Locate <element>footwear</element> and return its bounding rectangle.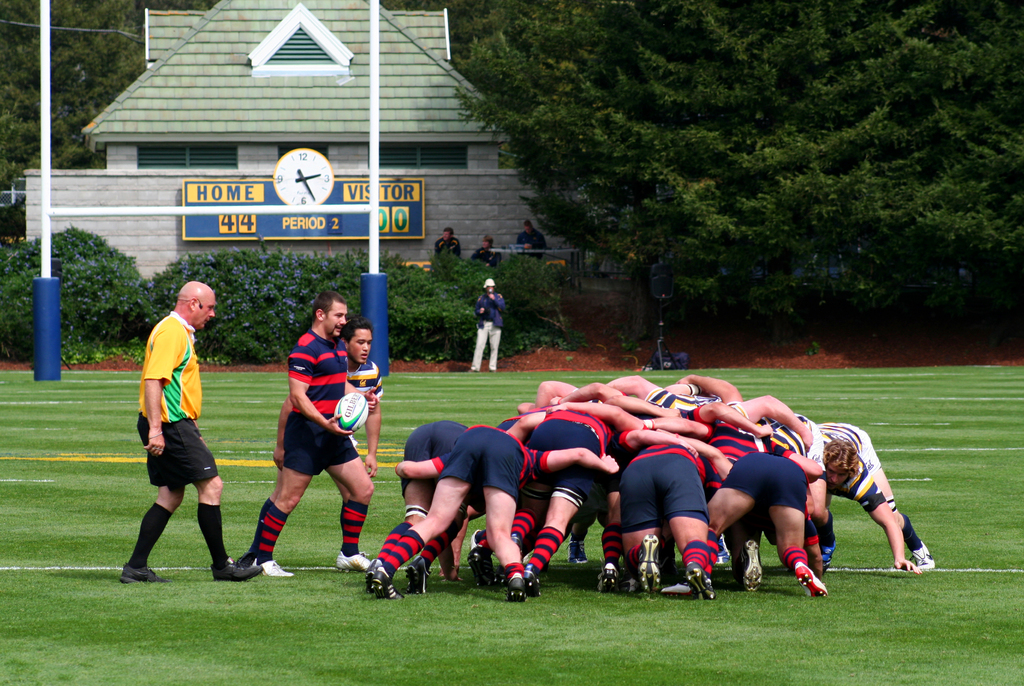
<bbox>373, 568, 404, 599</bbox>.
